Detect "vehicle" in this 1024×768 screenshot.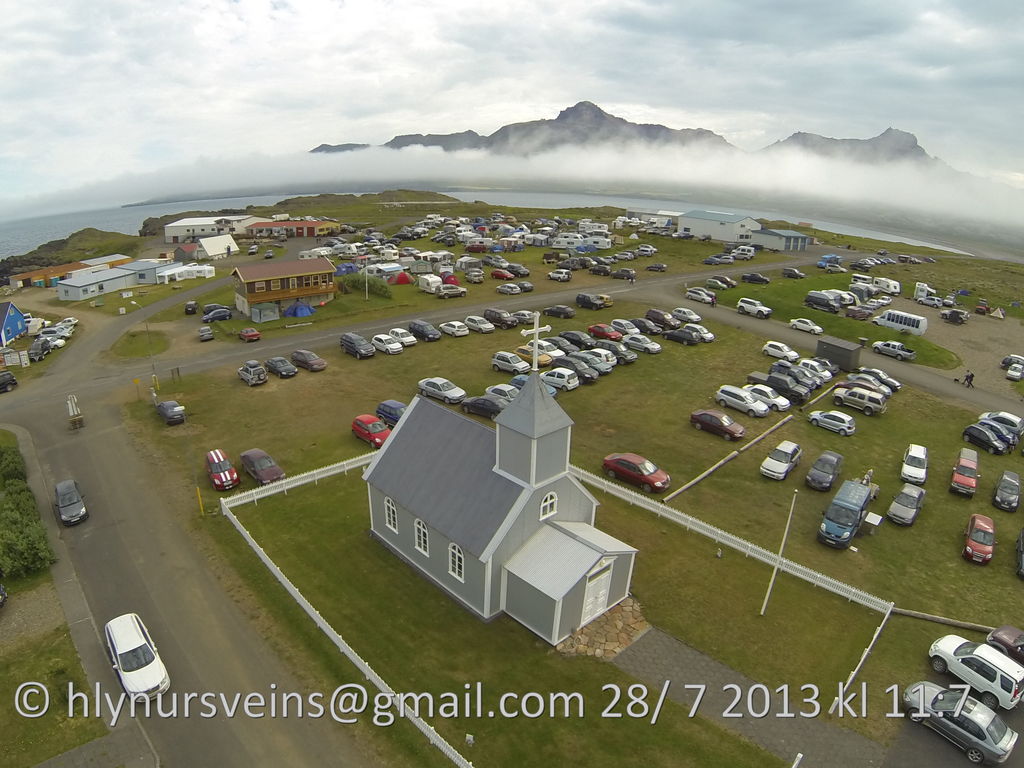
Detection: <box>37,326,68,342</box>.
